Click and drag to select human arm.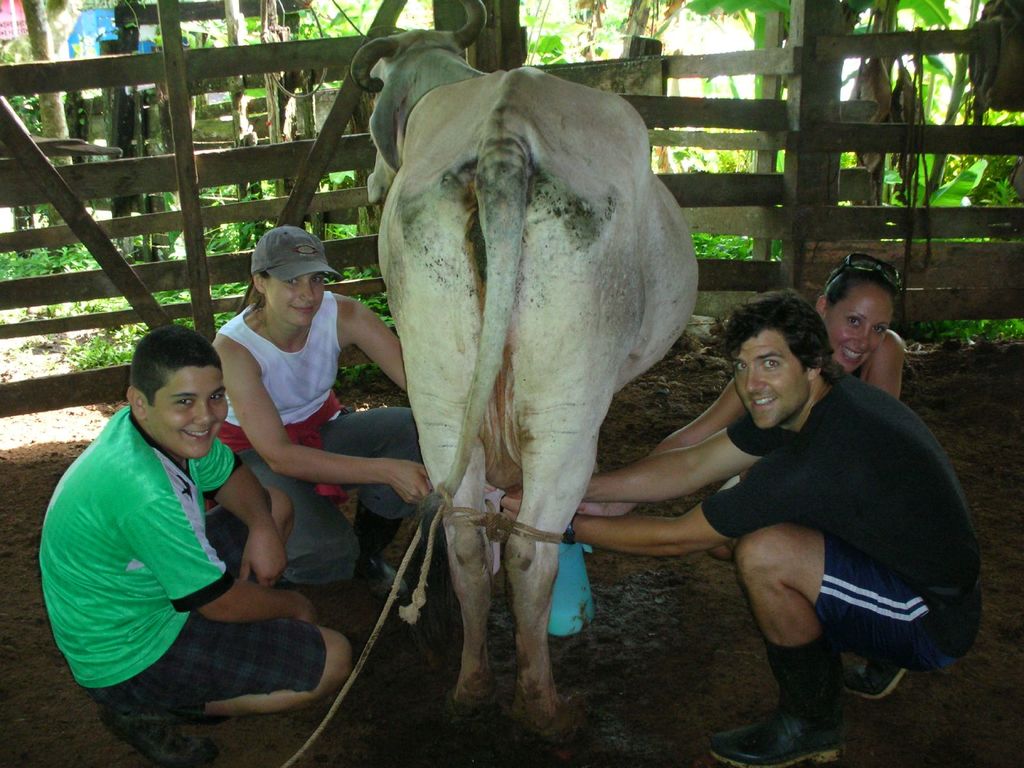
Selection: select_region(187, 421, 296, 593).
